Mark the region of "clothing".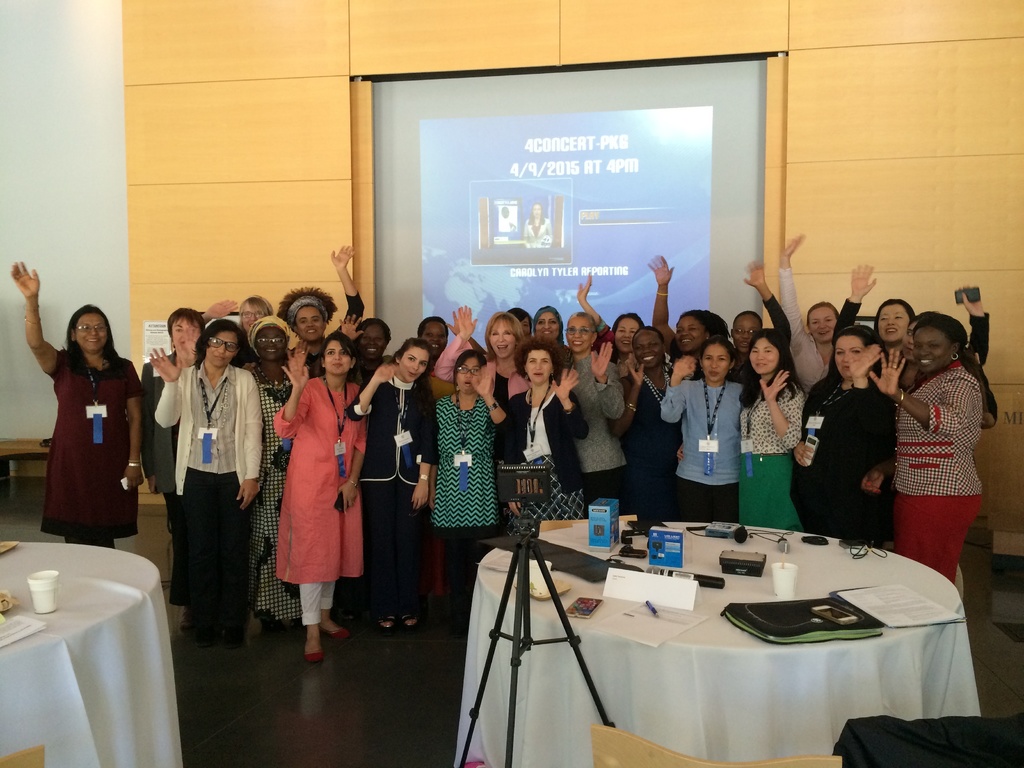
Region: left=140, top=353, right=180, bottom=540.
